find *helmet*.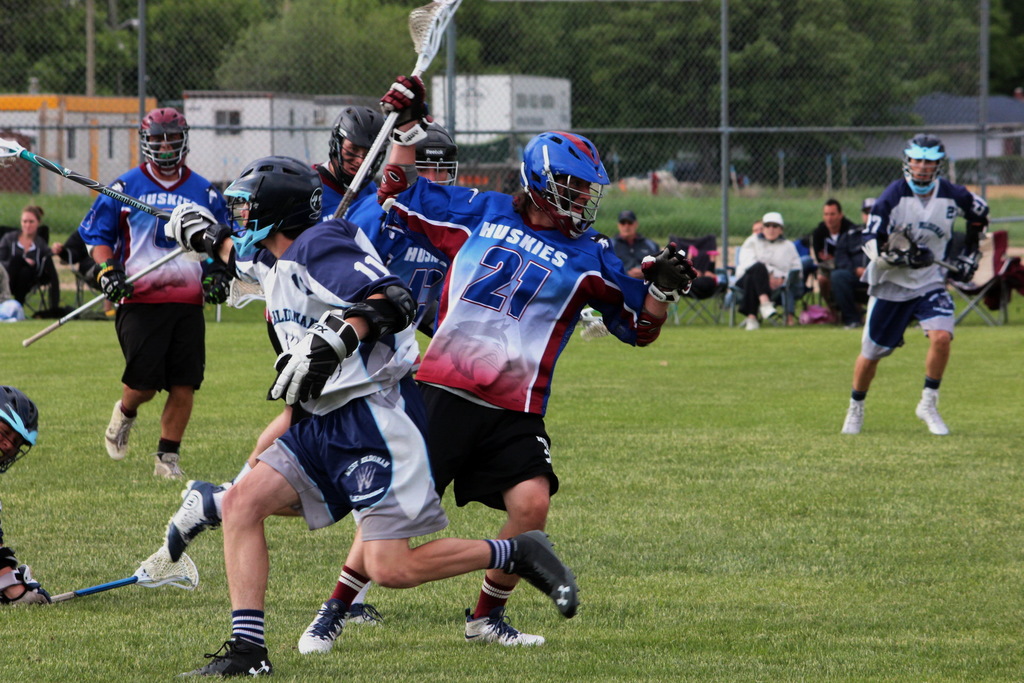
[left=333, top=106, right=396, bottom=180].
